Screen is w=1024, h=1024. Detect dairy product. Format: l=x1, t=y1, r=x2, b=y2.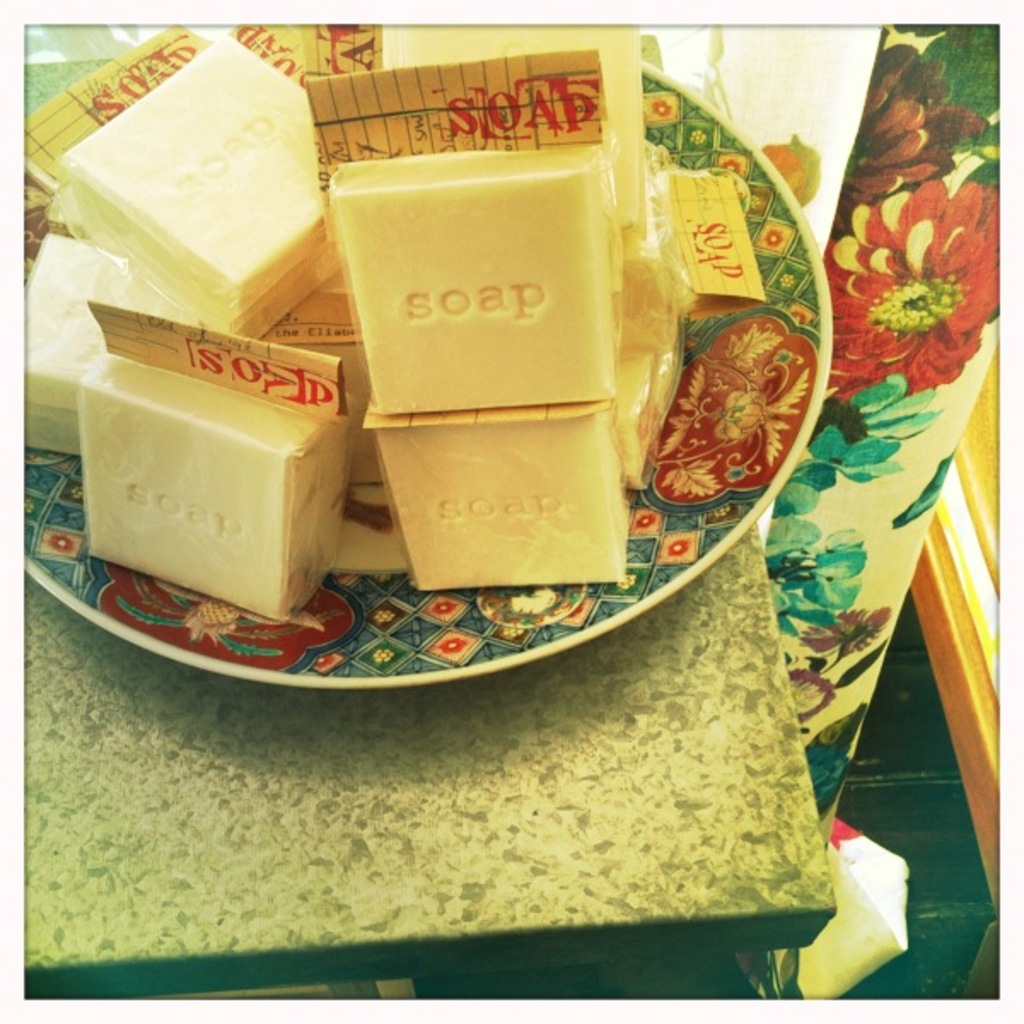
l=374, t=413, r=635, b=614.
